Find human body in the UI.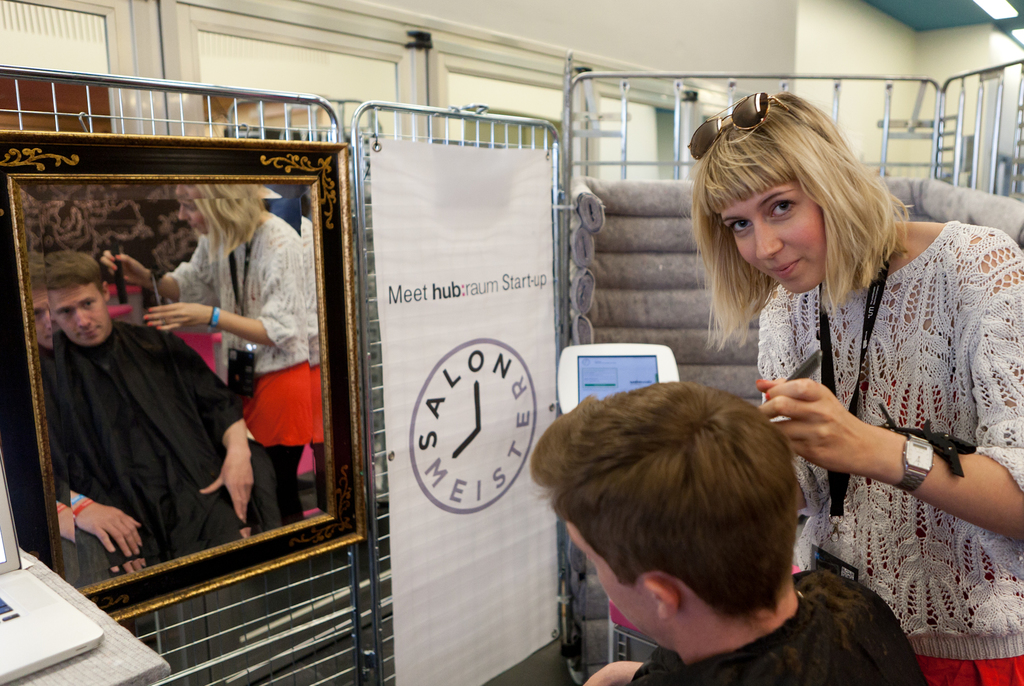
UI element at detection(51, 243, 264, 586).
